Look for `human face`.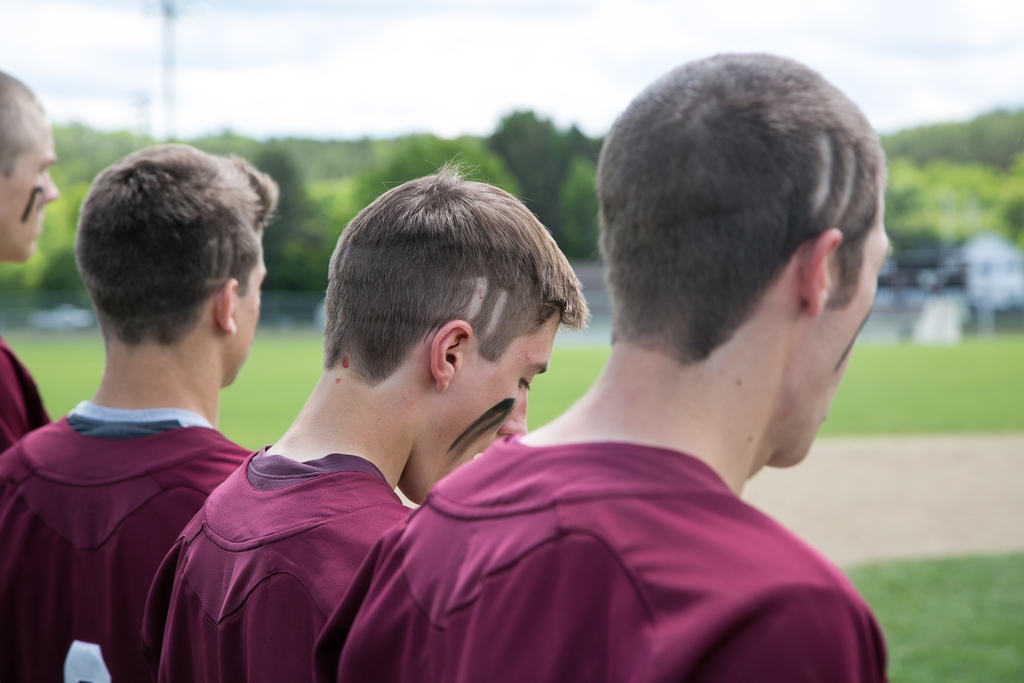
Found: (230,228,267,386).
